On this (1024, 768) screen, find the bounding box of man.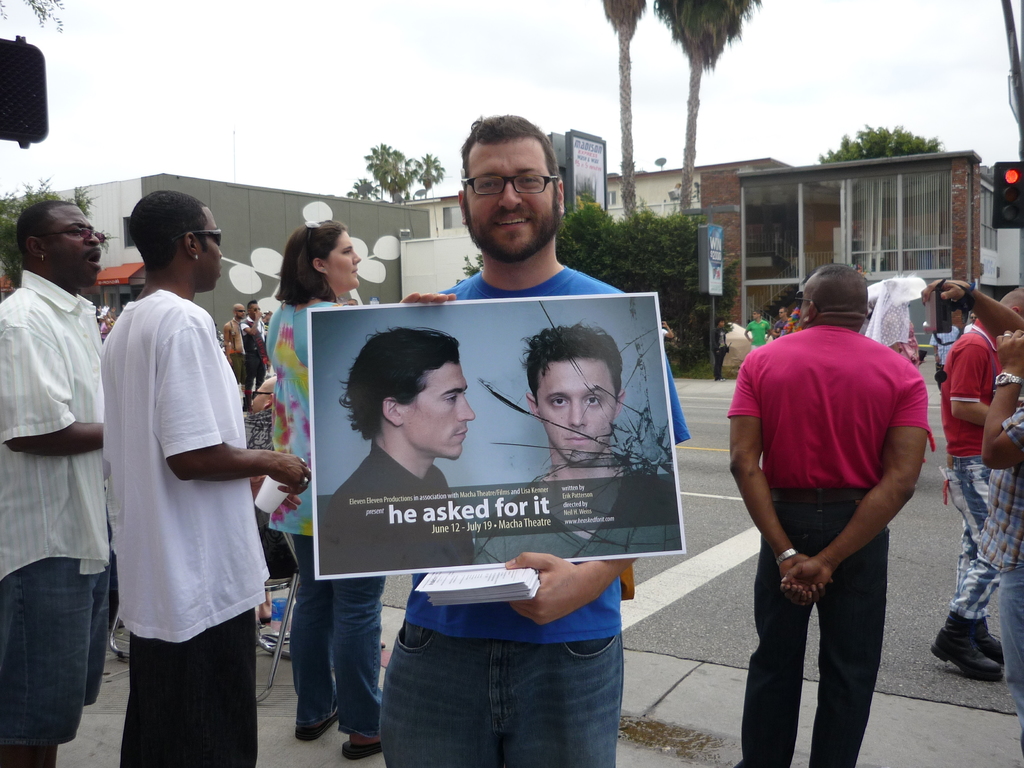
Bounding box: bbox=(221, 296, 253, 392).
